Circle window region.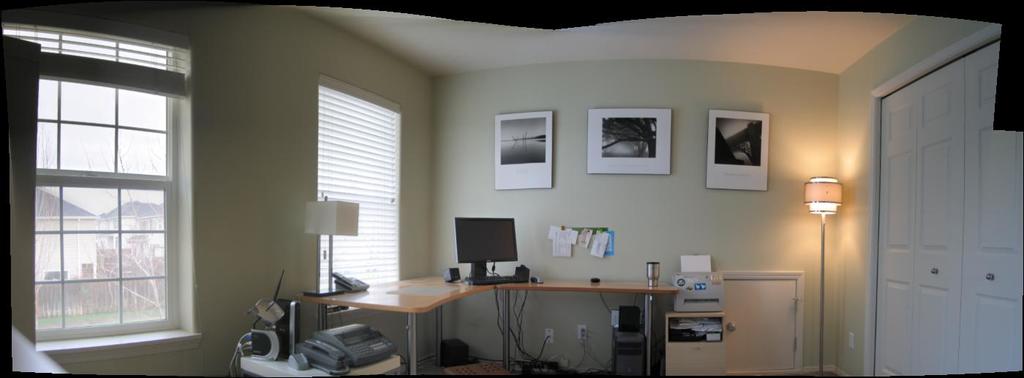
Region: BBox(314, 81, 402, 316).
